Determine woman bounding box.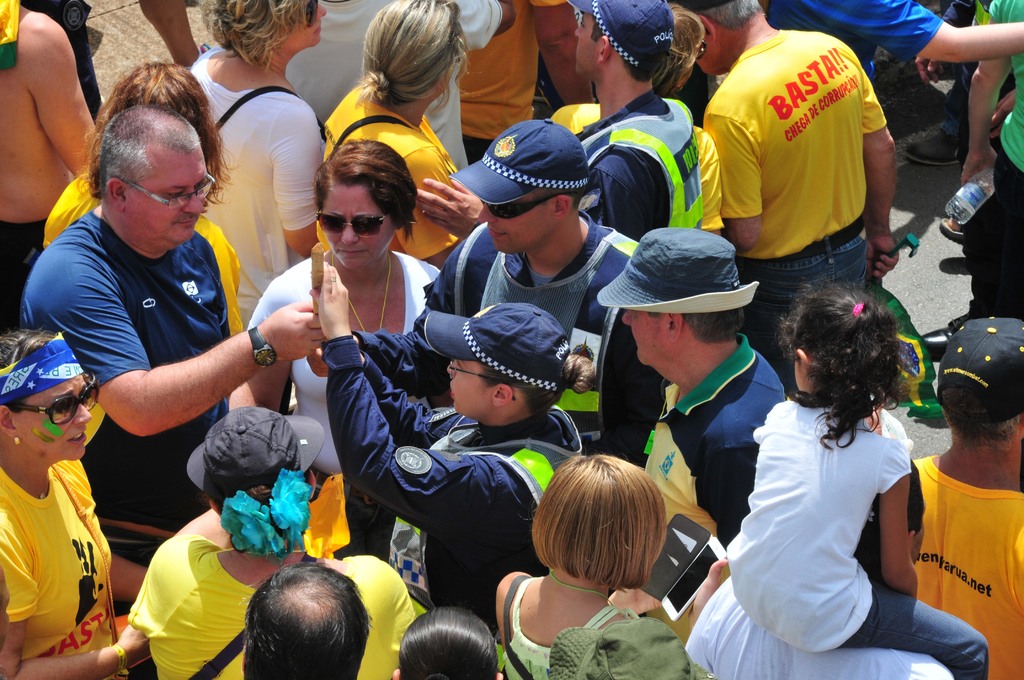
Determined: (0,323,150,679).
